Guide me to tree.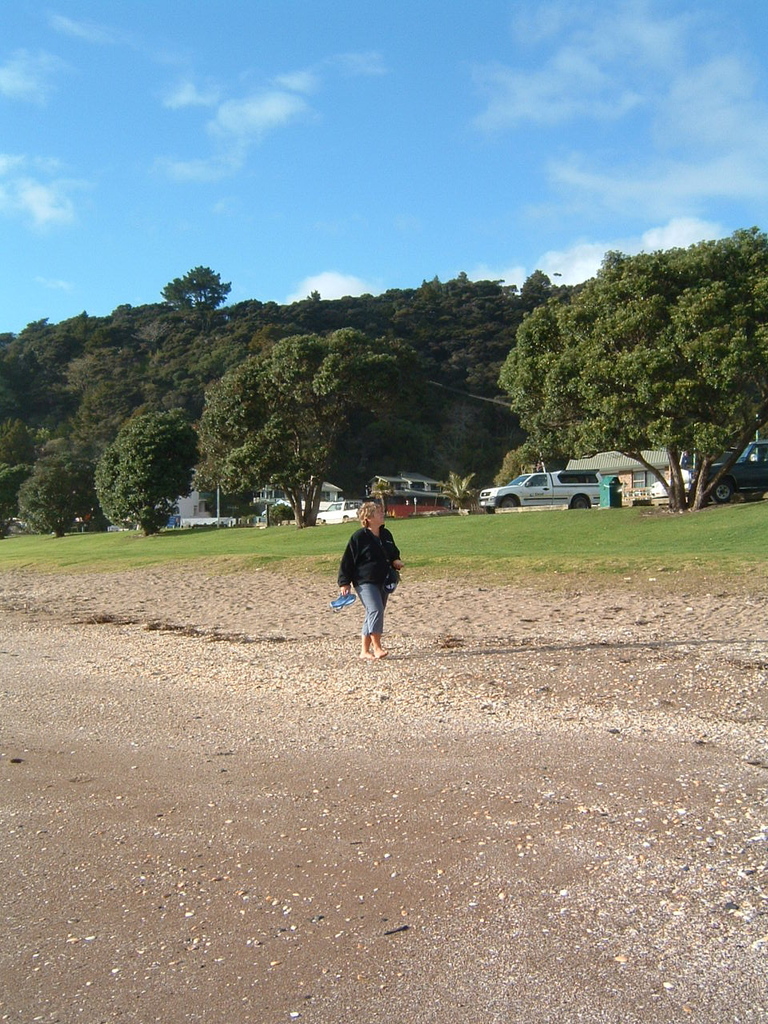
Guidance: crop(204, 328, 429, 532).
